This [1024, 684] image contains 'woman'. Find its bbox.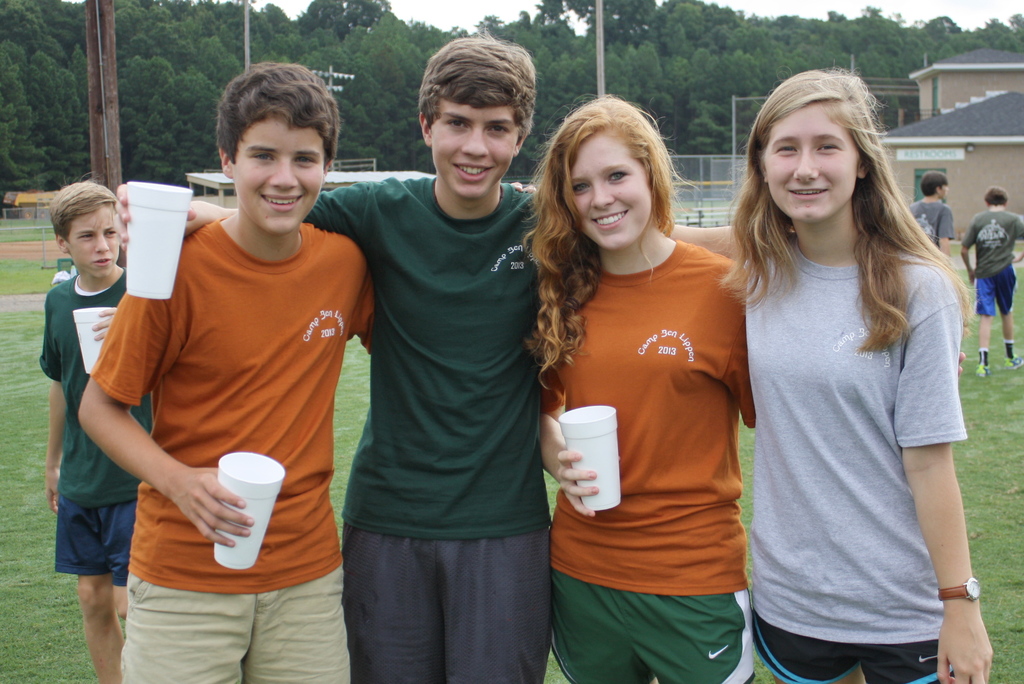
698:76:1003:669.
